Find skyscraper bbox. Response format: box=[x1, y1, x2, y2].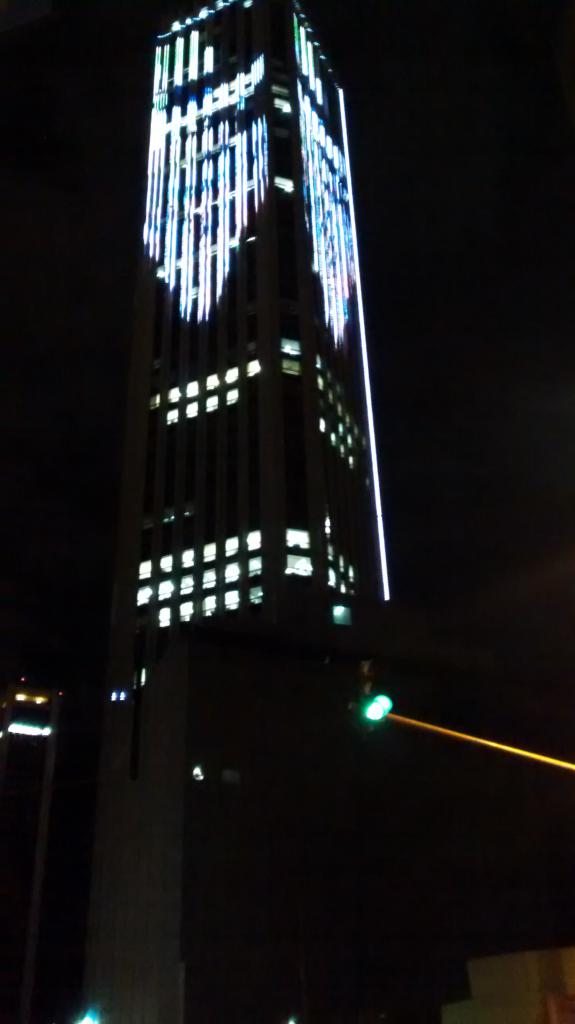
box=[103, 0, 405, 774].
